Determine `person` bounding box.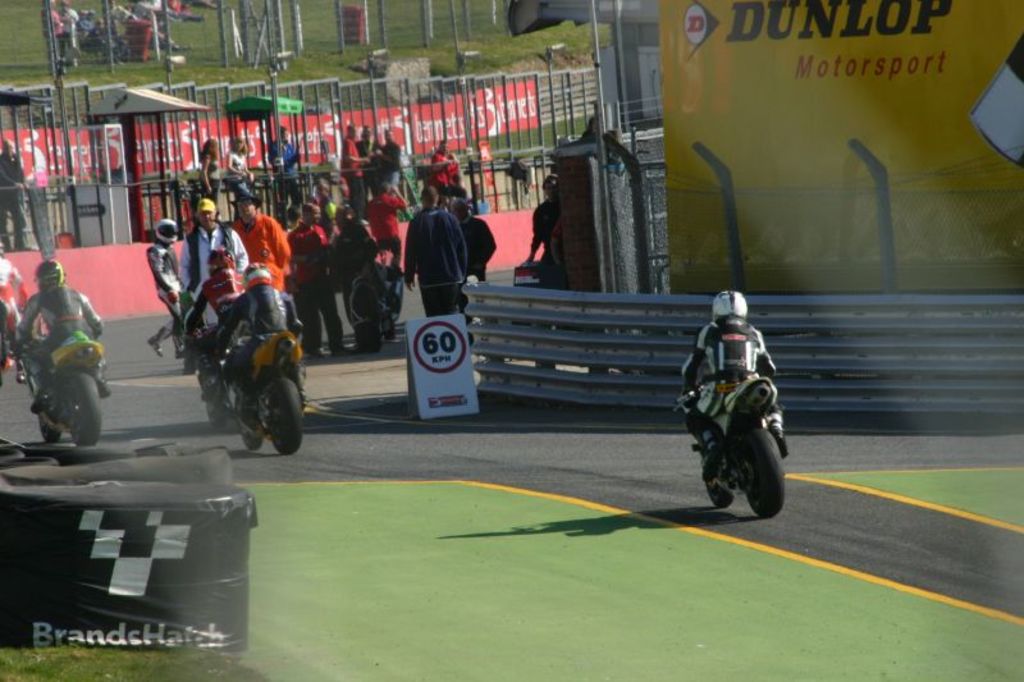
Determined: [x1=0, y1=132, x2=35, y2=256].
